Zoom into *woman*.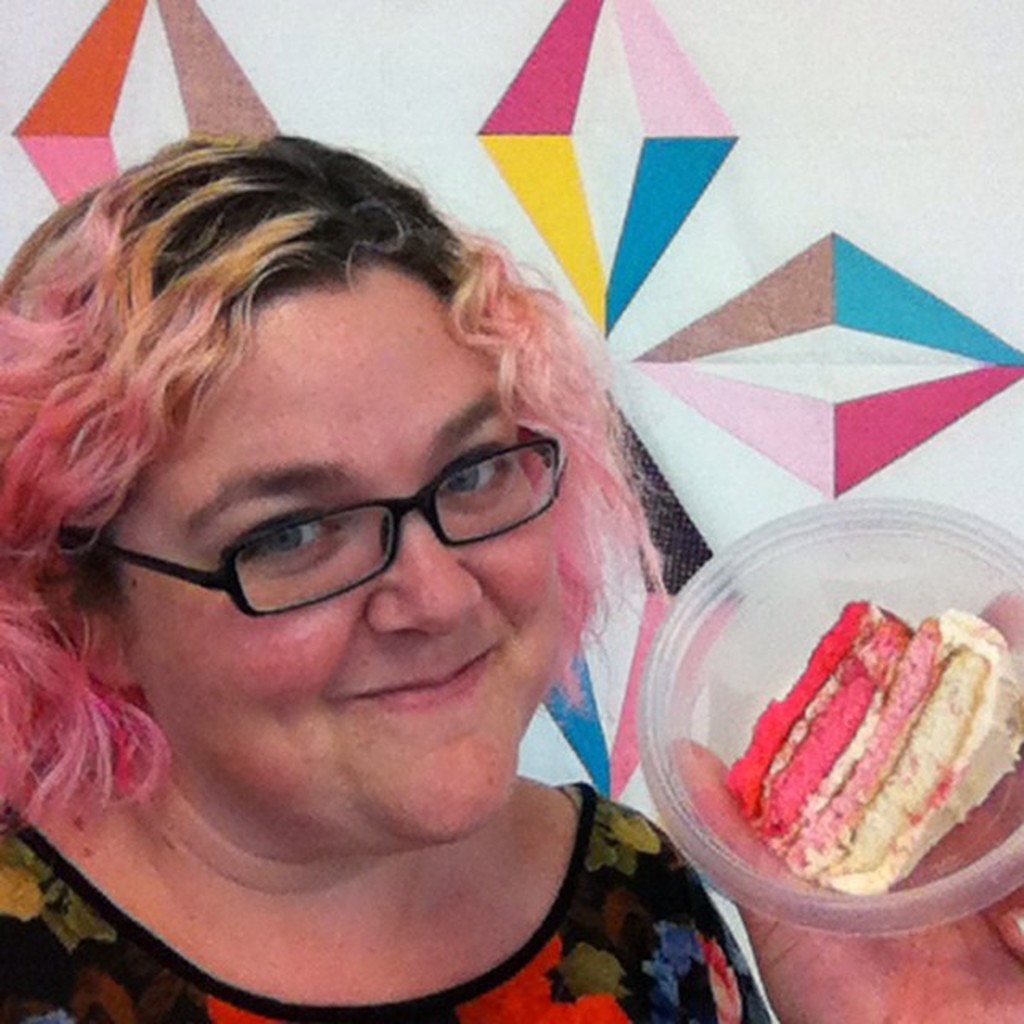
Zoom target: (x1=0, y1=131, x2=1022, y2=1022).
